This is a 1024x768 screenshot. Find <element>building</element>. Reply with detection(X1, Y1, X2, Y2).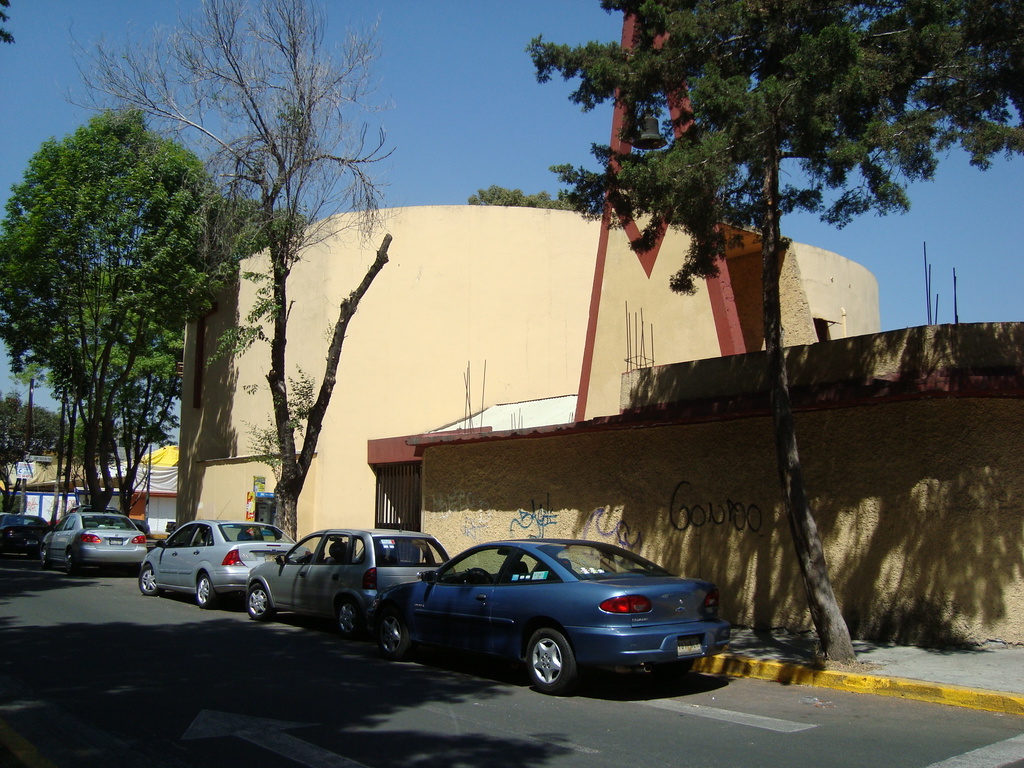
detection(172, 208, 881, 548).
